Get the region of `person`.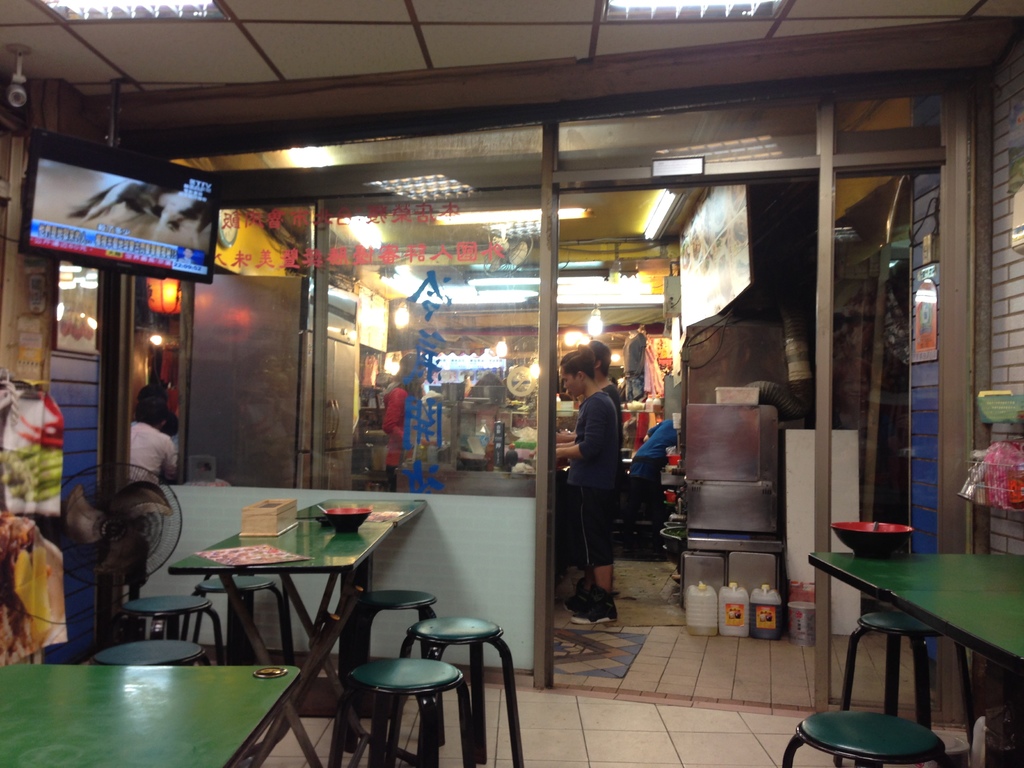
<region>129, 383, 182, 510</region>.
